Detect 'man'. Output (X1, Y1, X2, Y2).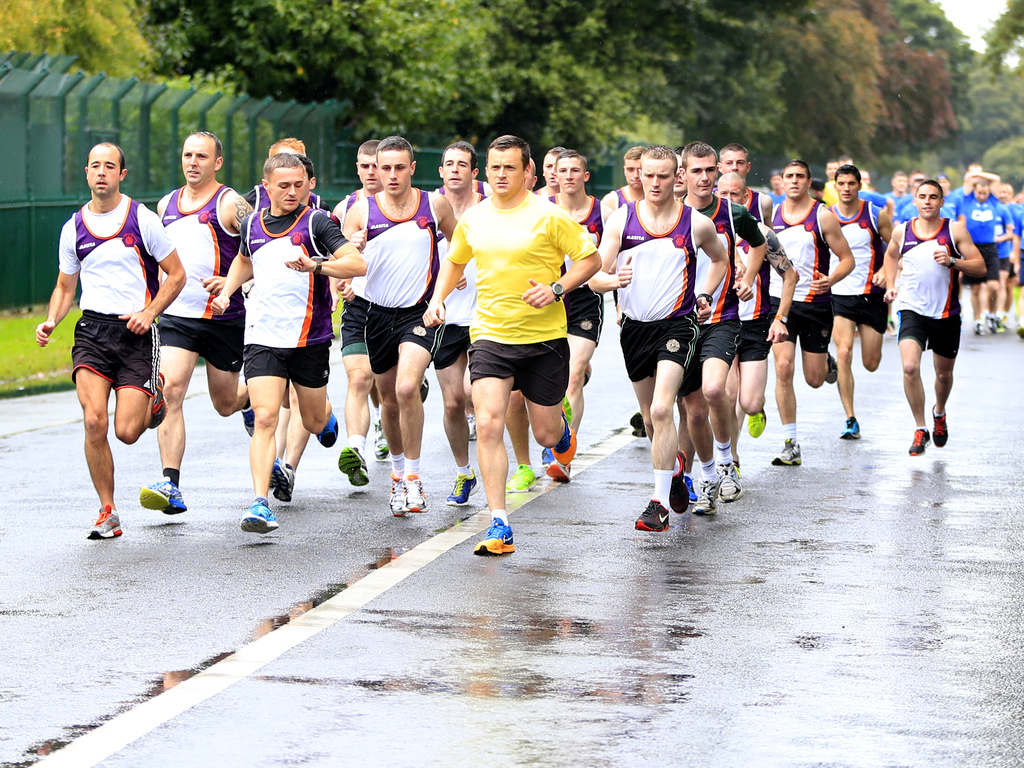
(138, 130, 255, 515).
